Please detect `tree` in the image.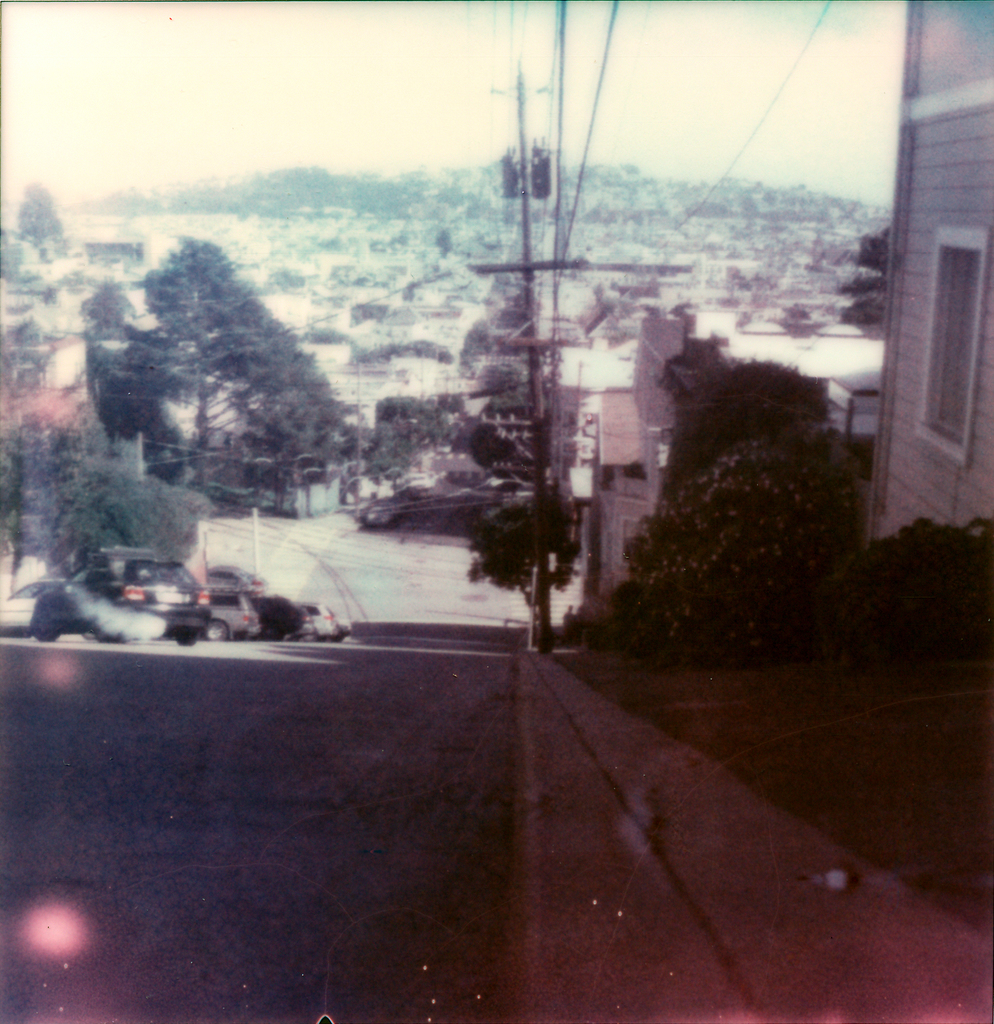
(467, 488, 600, 630).
